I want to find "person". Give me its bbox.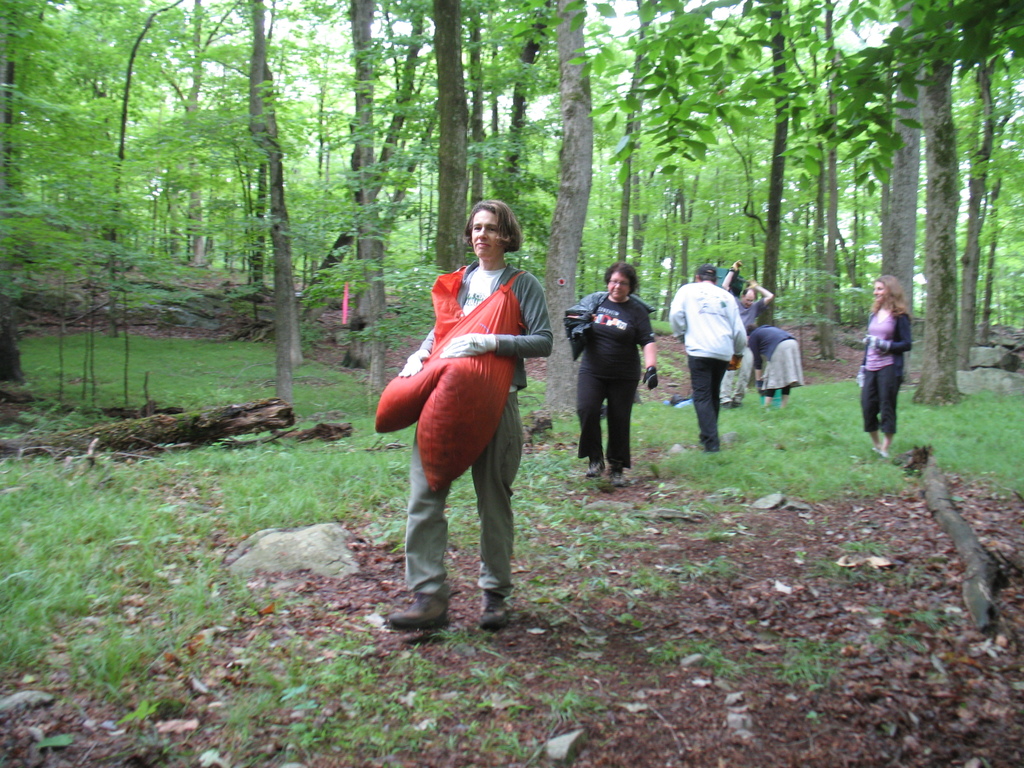
(858,274,912,458).
